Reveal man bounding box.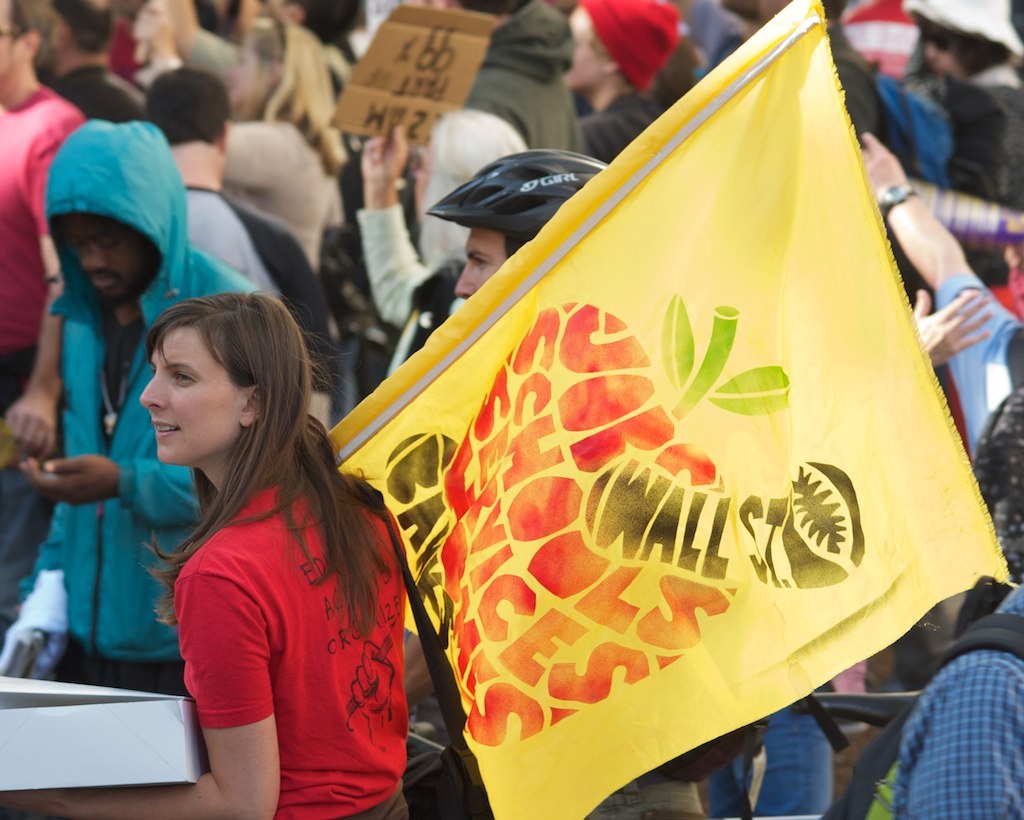
Revealed: locate(0, 0, 87, 655).
